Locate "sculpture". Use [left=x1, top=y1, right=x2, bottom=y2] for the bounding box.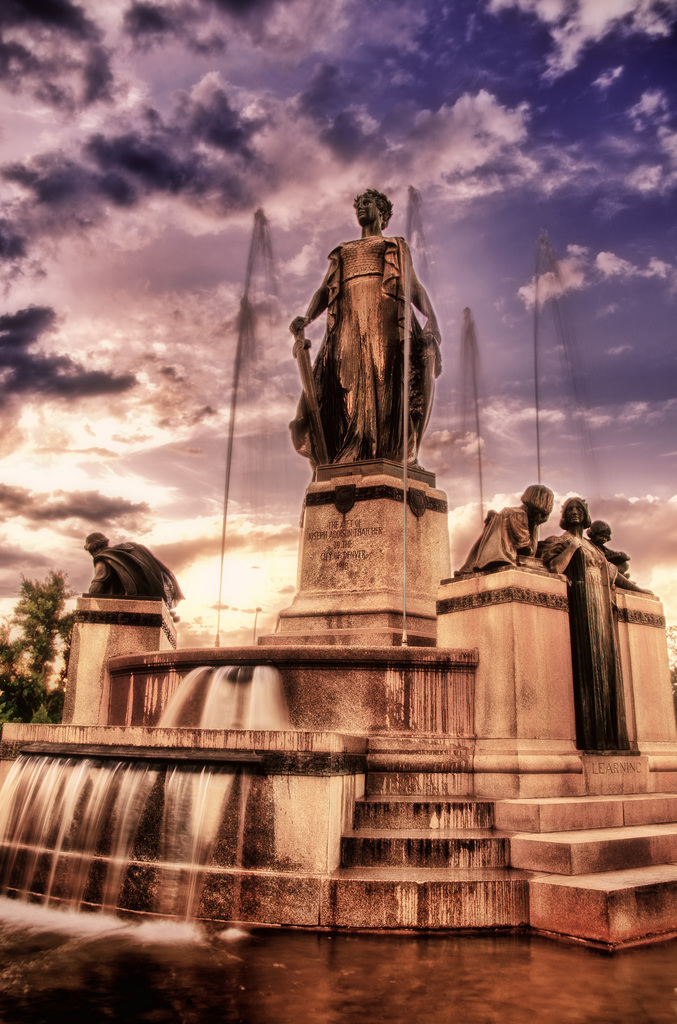
[left=541, top=488, right=628, bottom=587].
